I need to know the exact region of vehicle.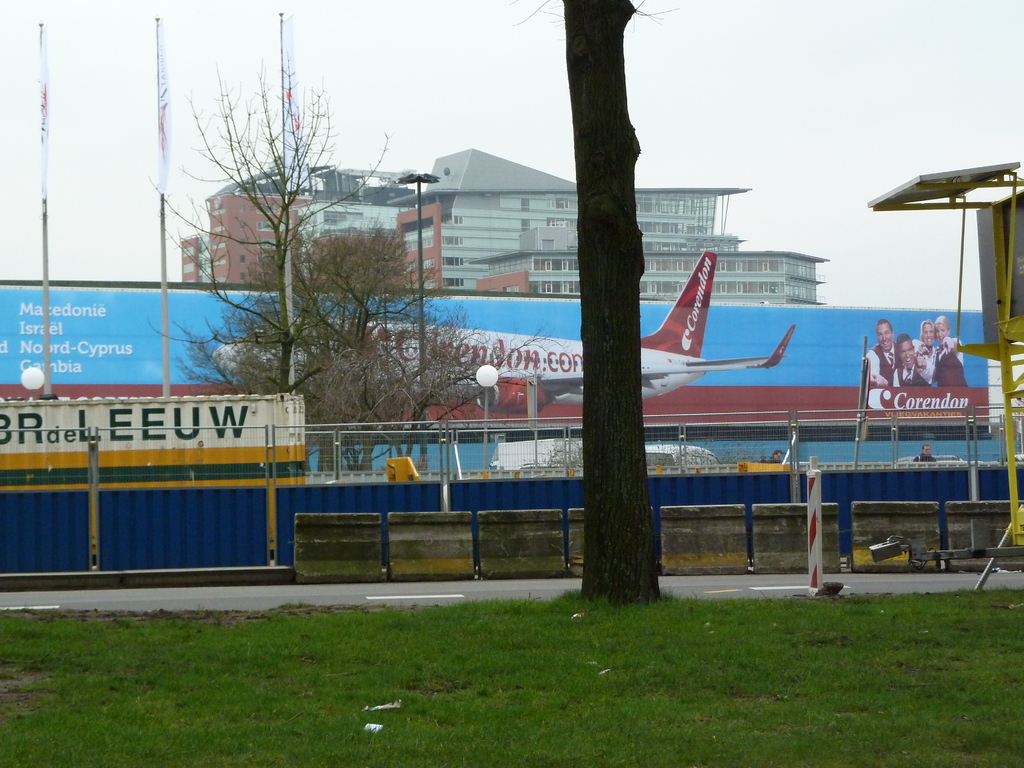
Region: select_region(209, 252, 792, 419).
